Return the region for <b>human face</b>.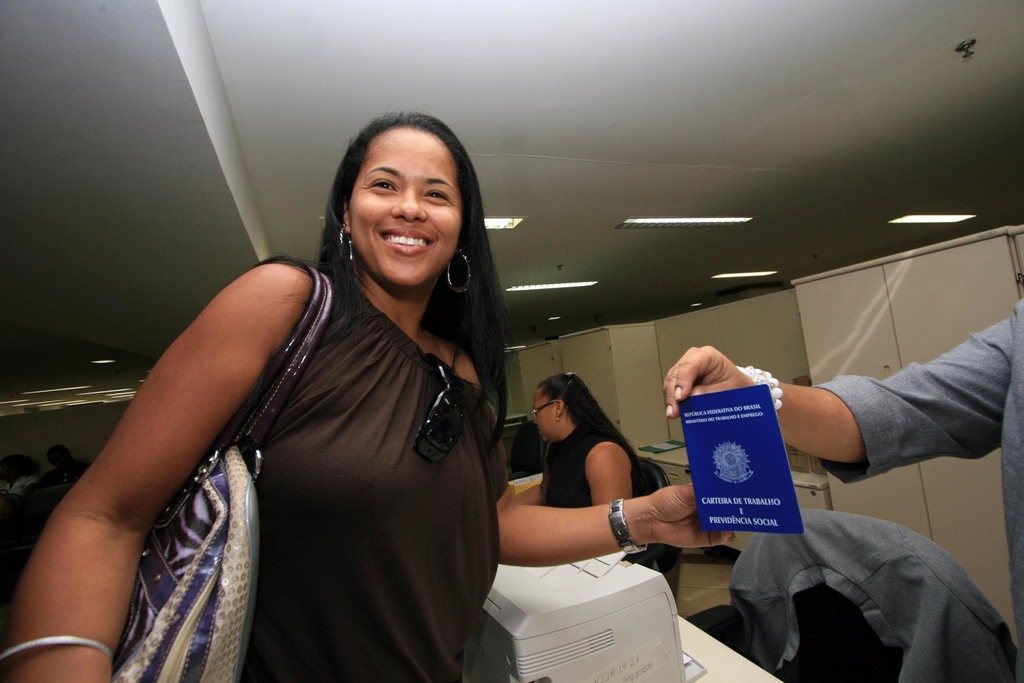
region(349, 119, 461, 288).
